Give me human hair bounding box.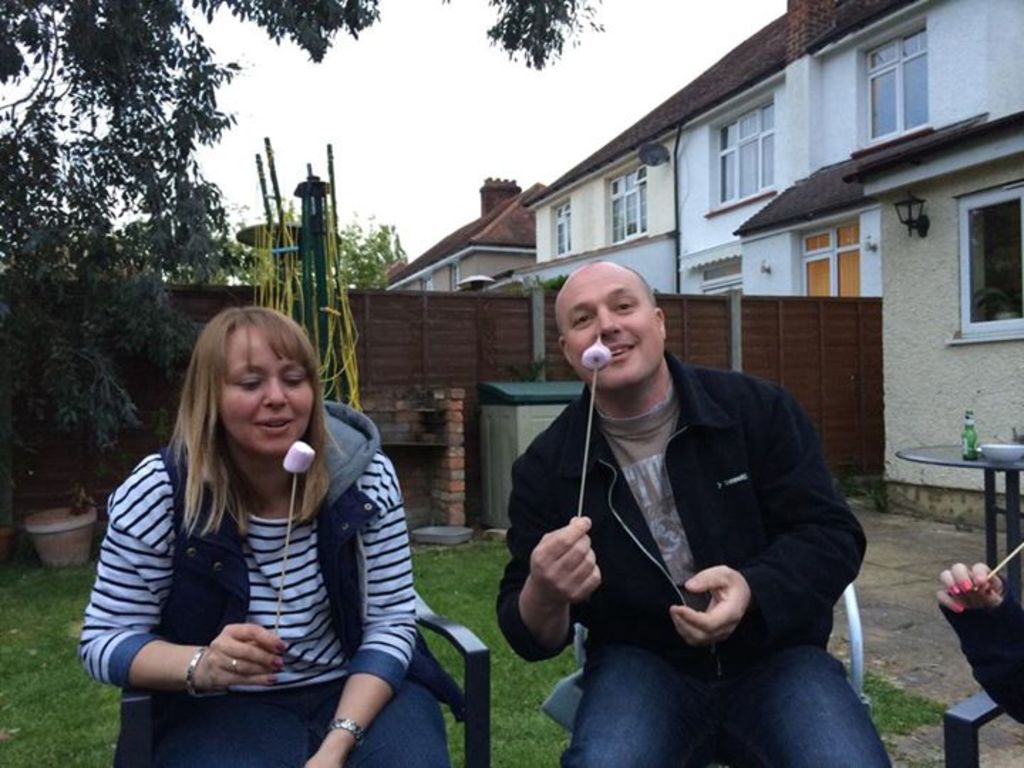
(154, 314, 324, 535).
